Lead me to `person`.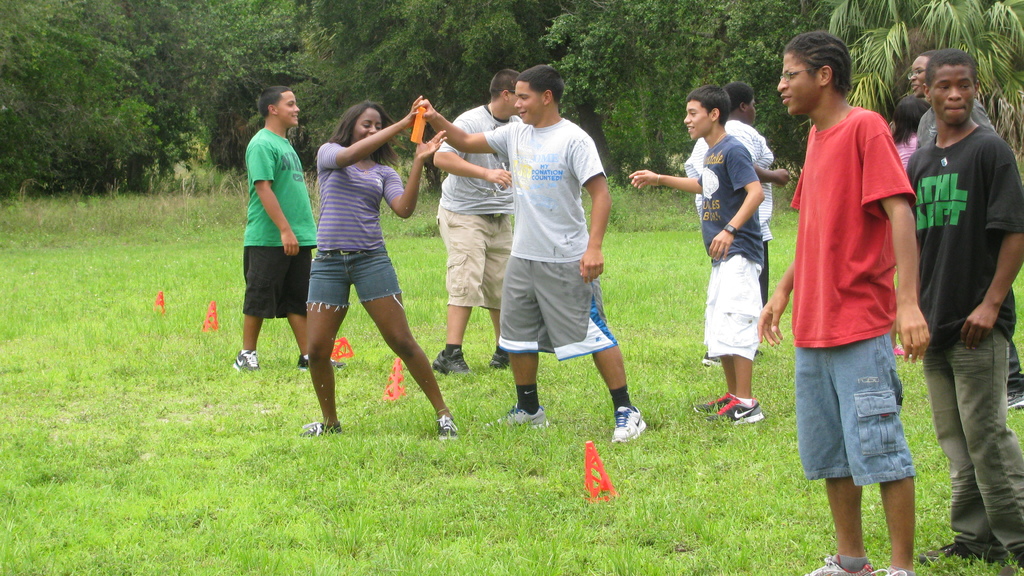
Lead to <box>758,29,931,575</box>.
